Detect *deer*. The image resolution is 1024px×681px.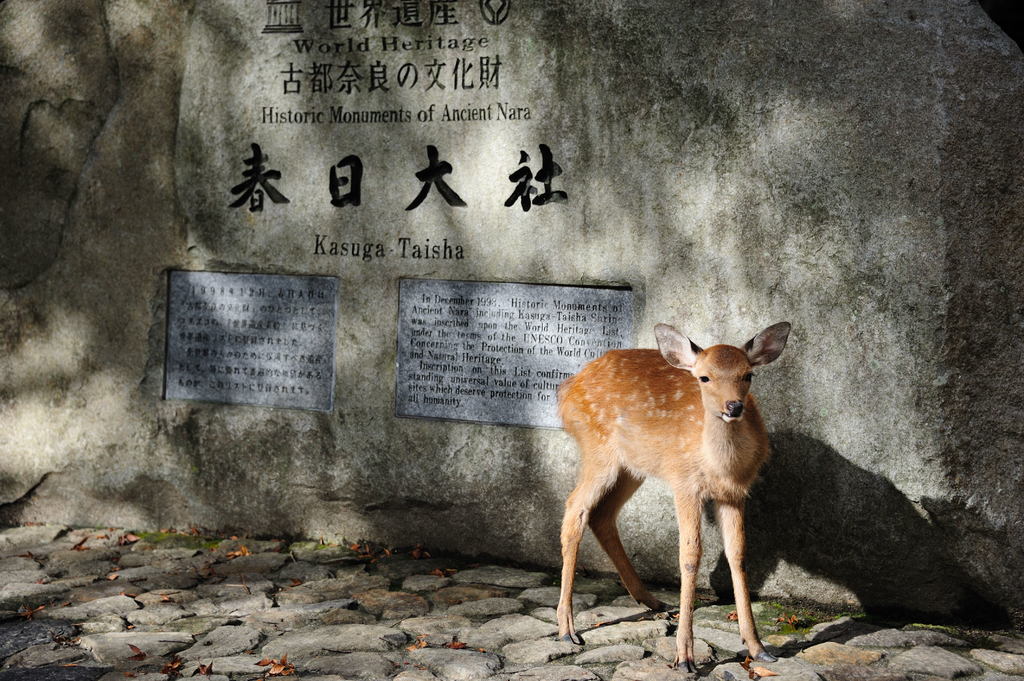
[x1=554, y1=324, x2=790, y2=680].
